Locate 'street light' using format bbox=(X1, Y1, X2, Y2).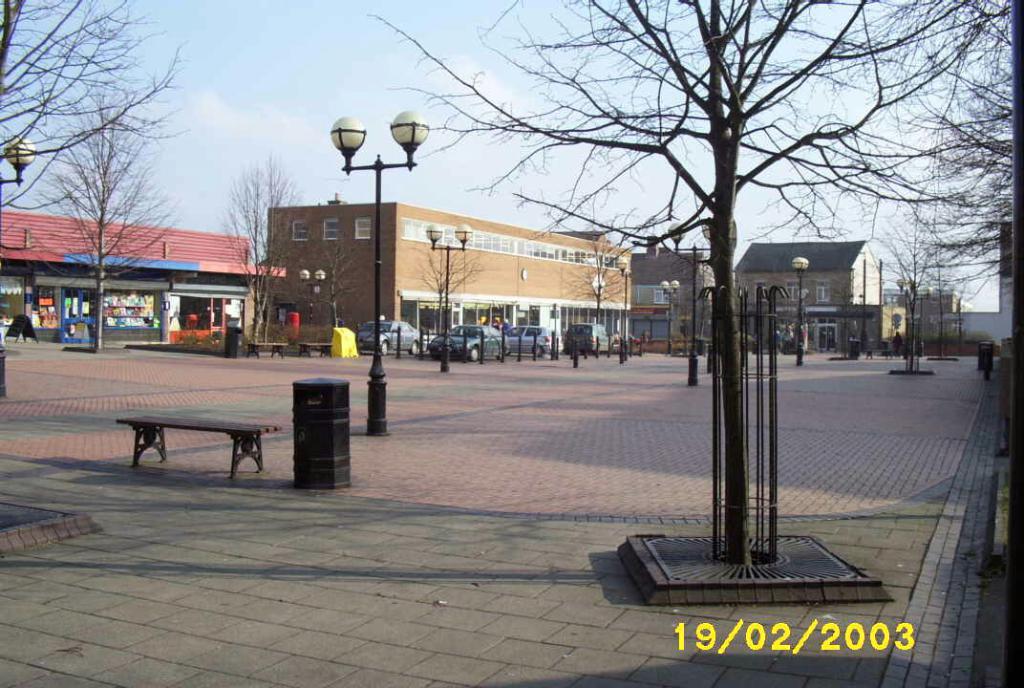
bbox=(0, 133, 43, 398).
